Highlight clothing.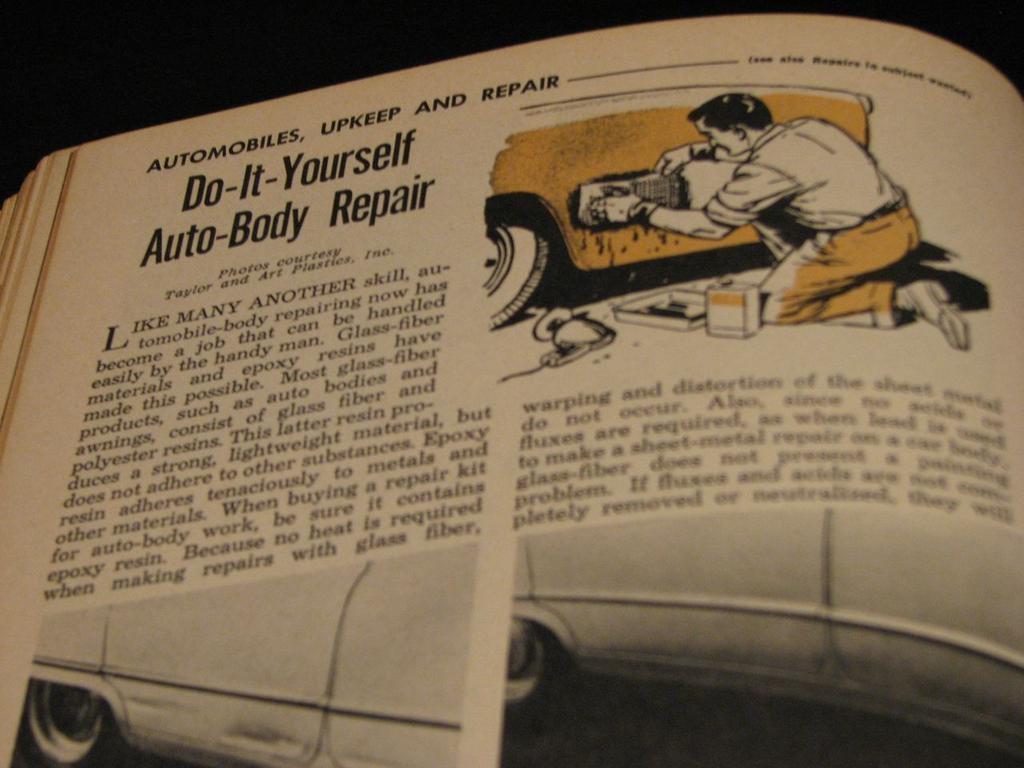
Highlighted region: BBox(708, 113, 904, 236).
